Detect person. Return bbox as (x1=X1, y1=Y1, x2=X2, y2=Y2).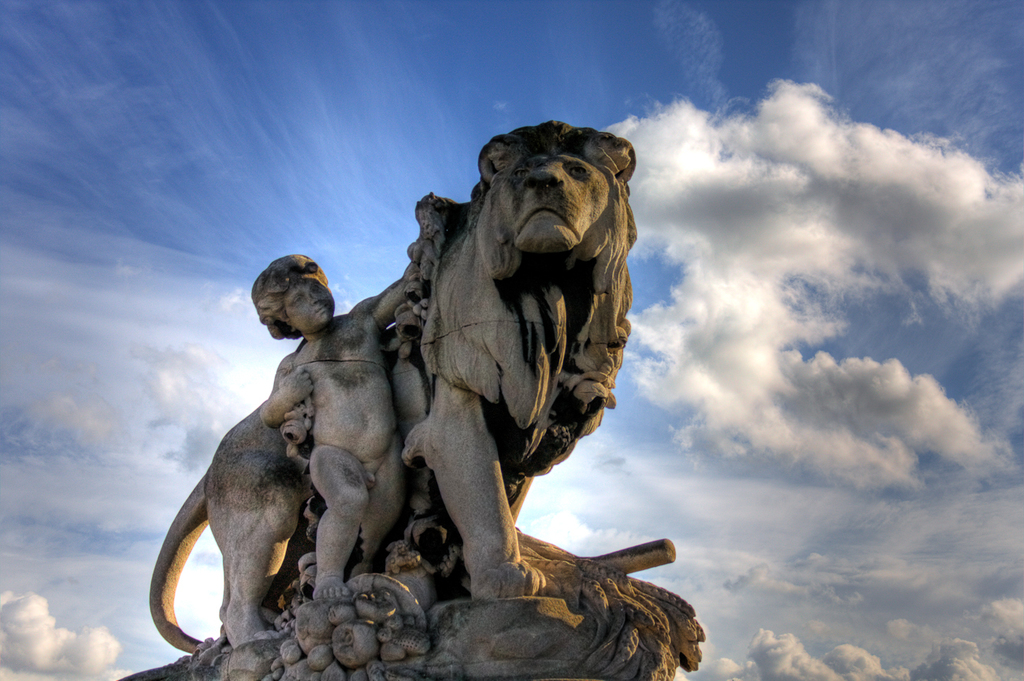
(x1=236, y1=224, x2=435, y2=616).
